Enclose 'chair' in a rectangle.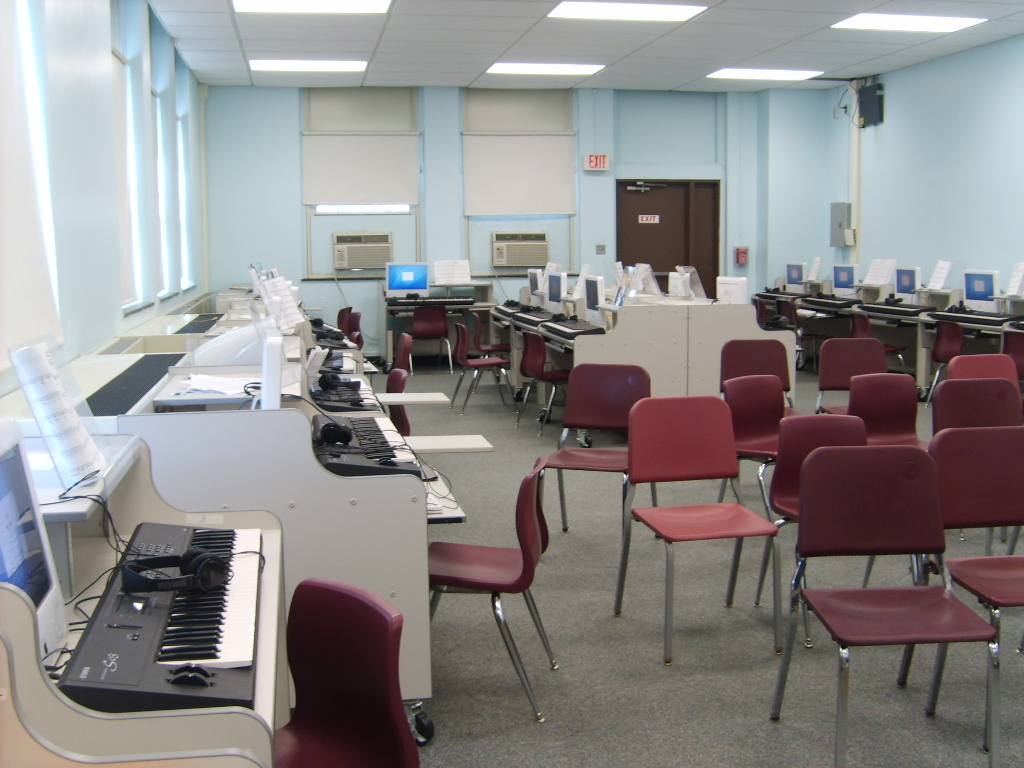
{"left": 746, "top": 295, "right": 772, "bottom": 325}.
